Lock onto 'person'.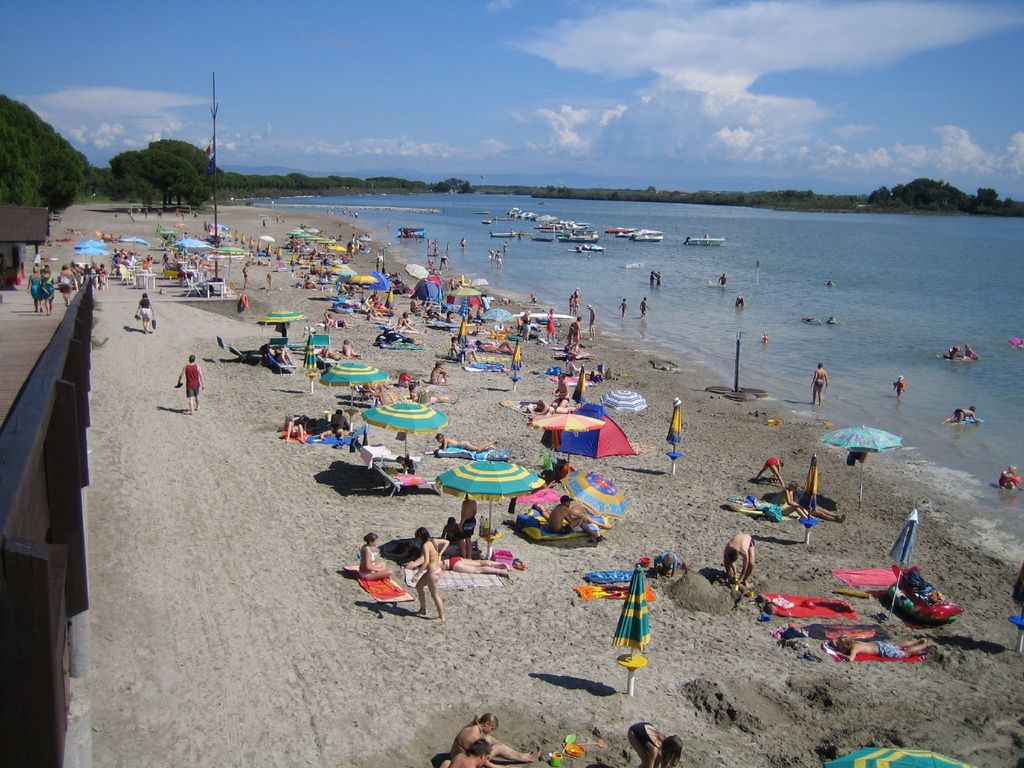
Locked: x1=410 y1=531 x2=451 y2=621.
